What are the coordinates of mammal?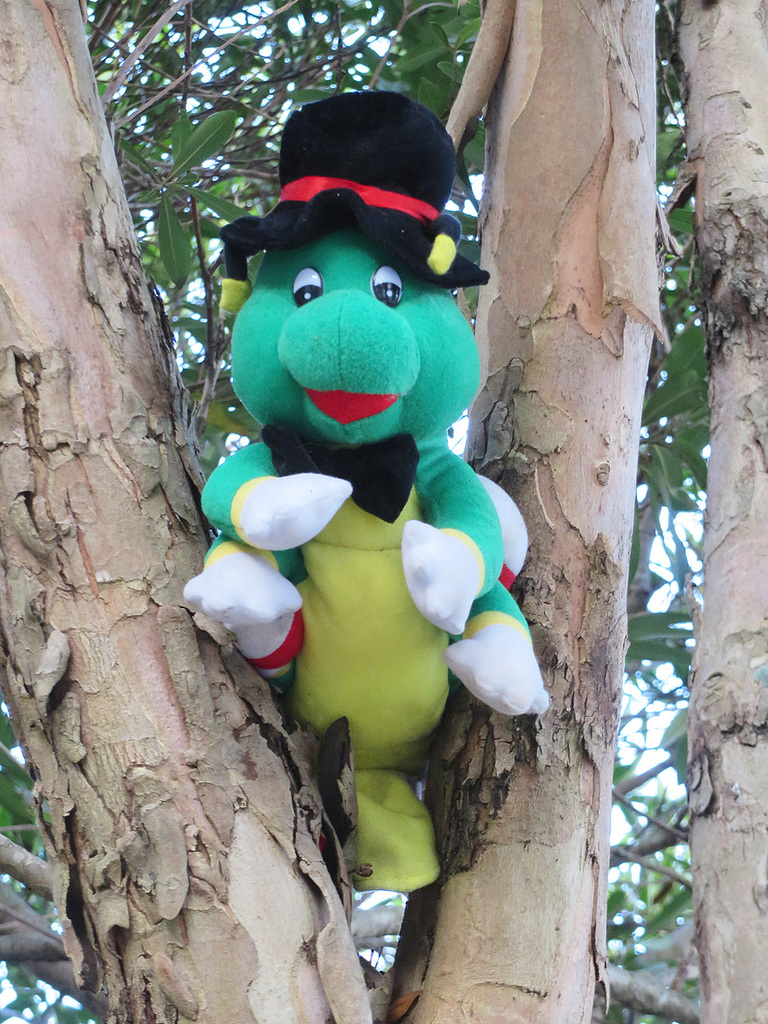
region(173, 97, 560, 869).
